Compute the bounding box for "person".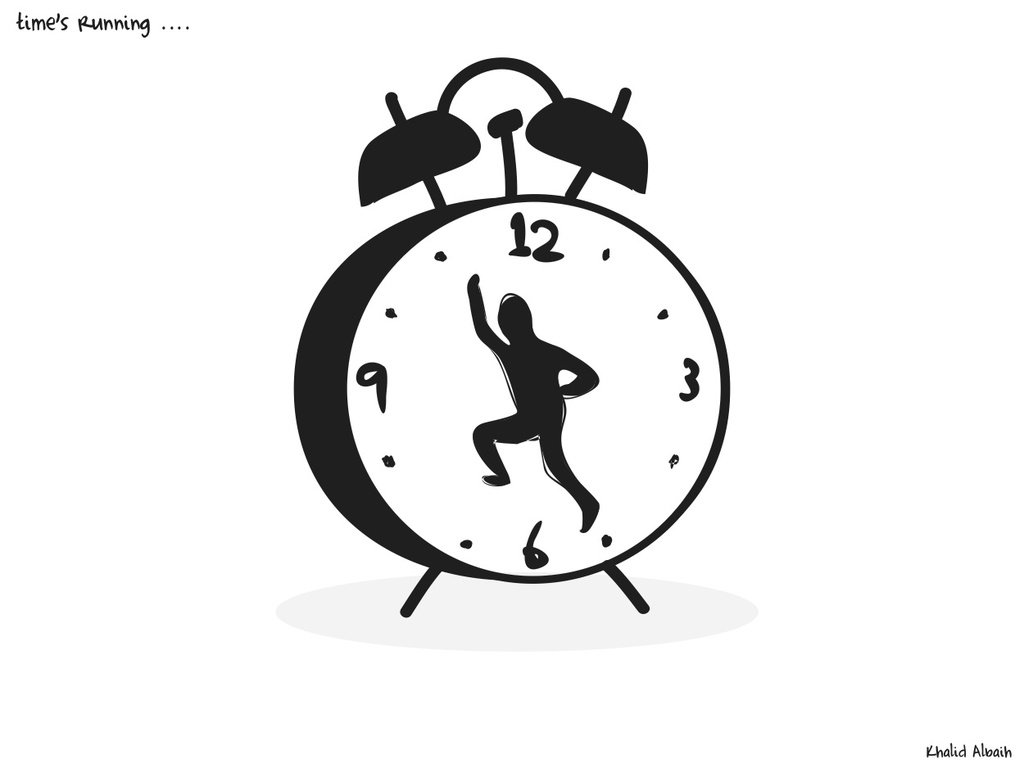
box=[473, 271, 599, 534].
